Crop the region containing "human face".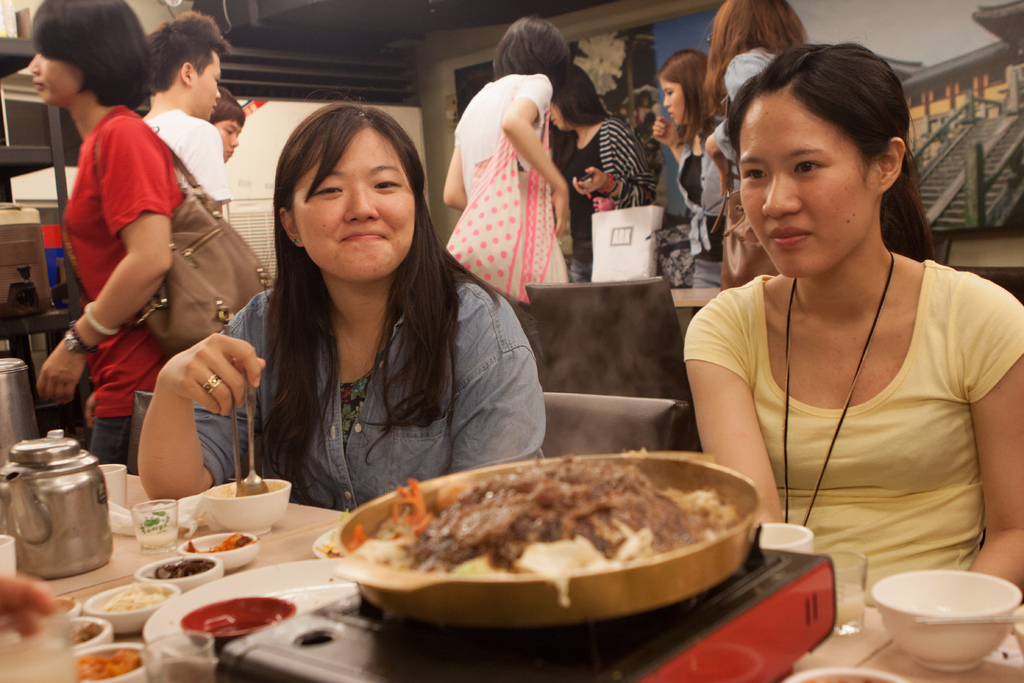
Crop region: (548, 100, 567, 129).
